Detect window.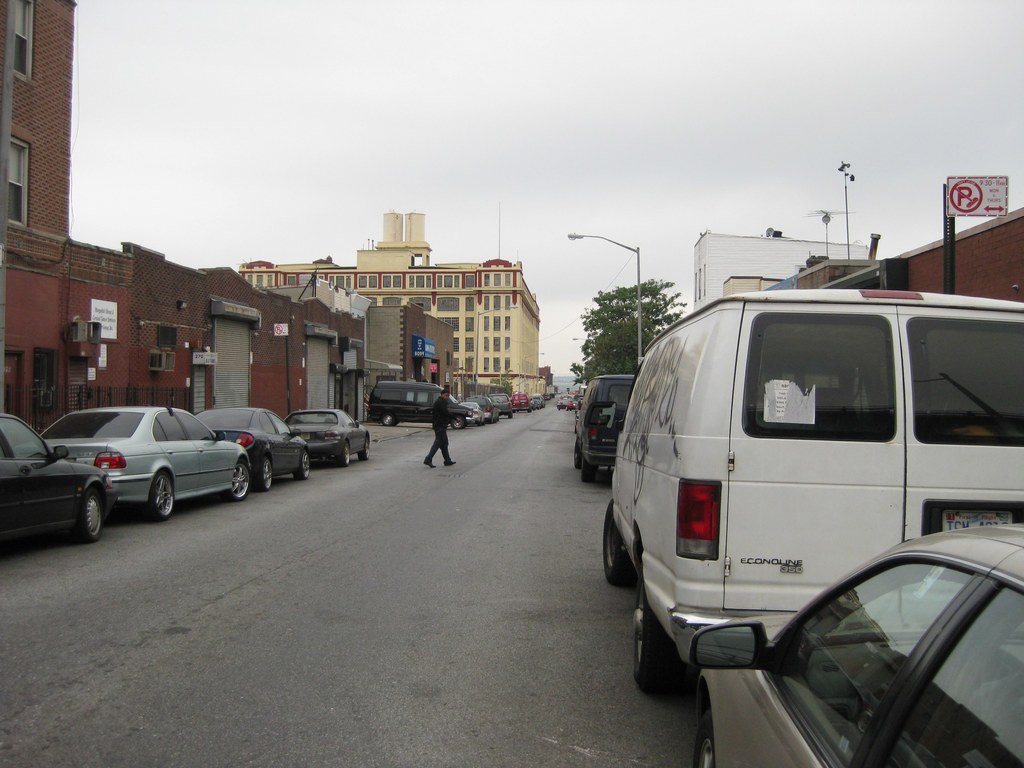
Detected at x1=0 y1=136 x2=27 y2=223.
